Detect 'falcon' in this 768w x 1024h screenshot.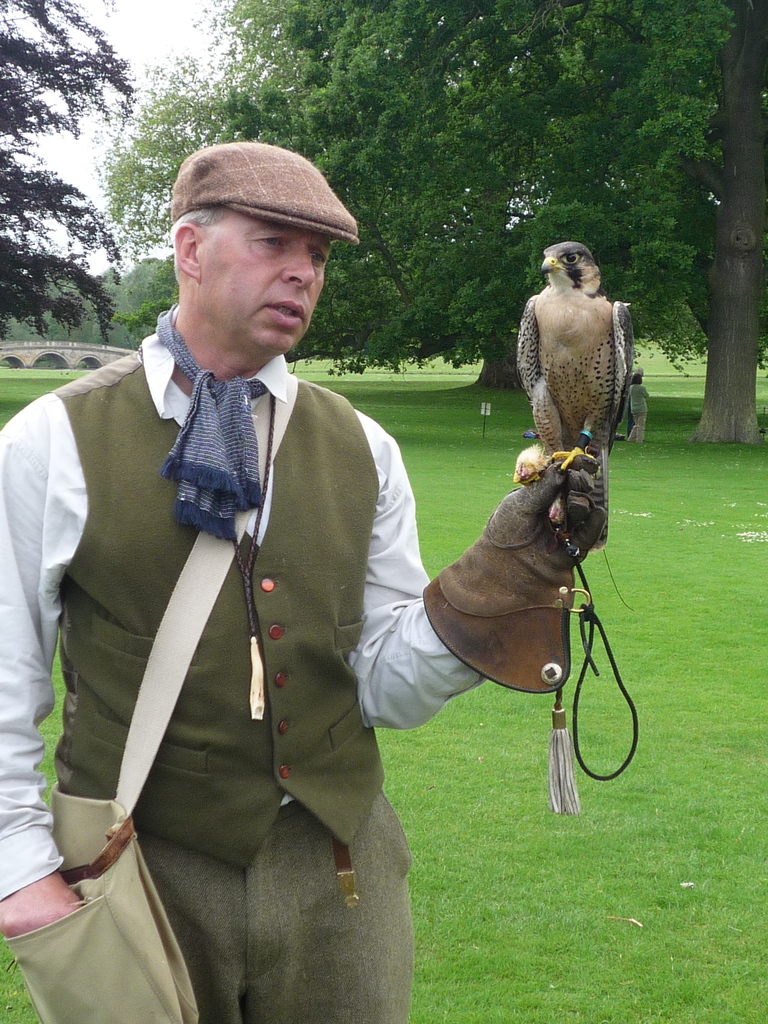
Detection: <box>511,235,644,560</box>.
